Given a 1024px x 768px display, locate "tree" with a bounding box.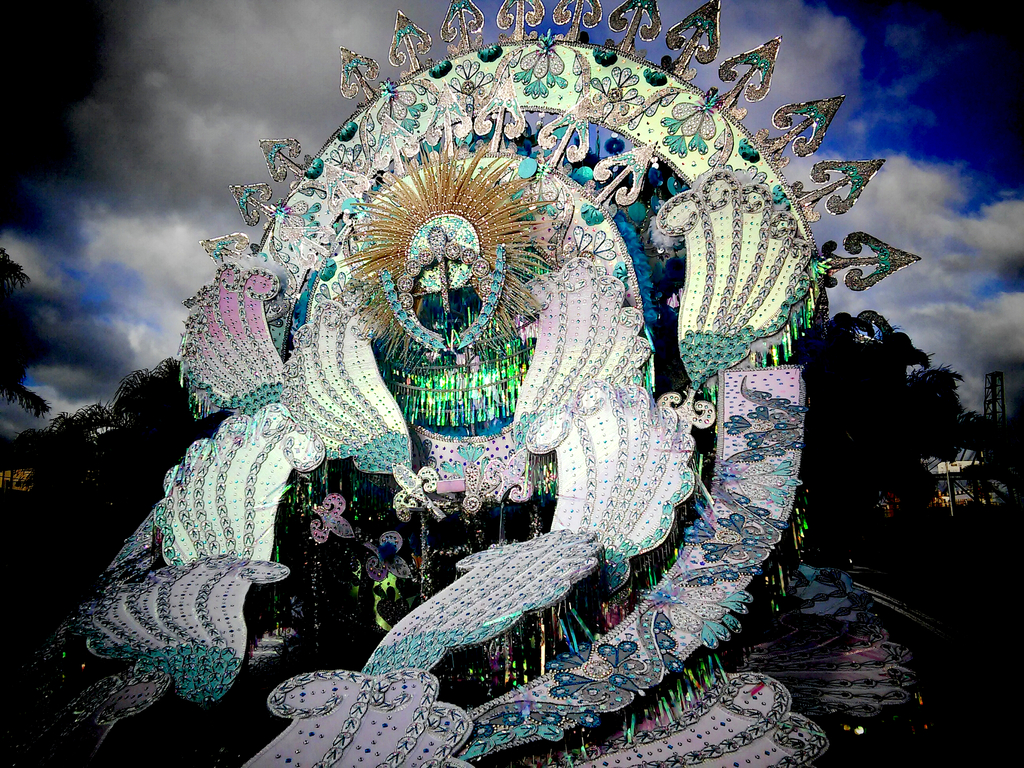
Located: box(0, 236, 56, 414).
